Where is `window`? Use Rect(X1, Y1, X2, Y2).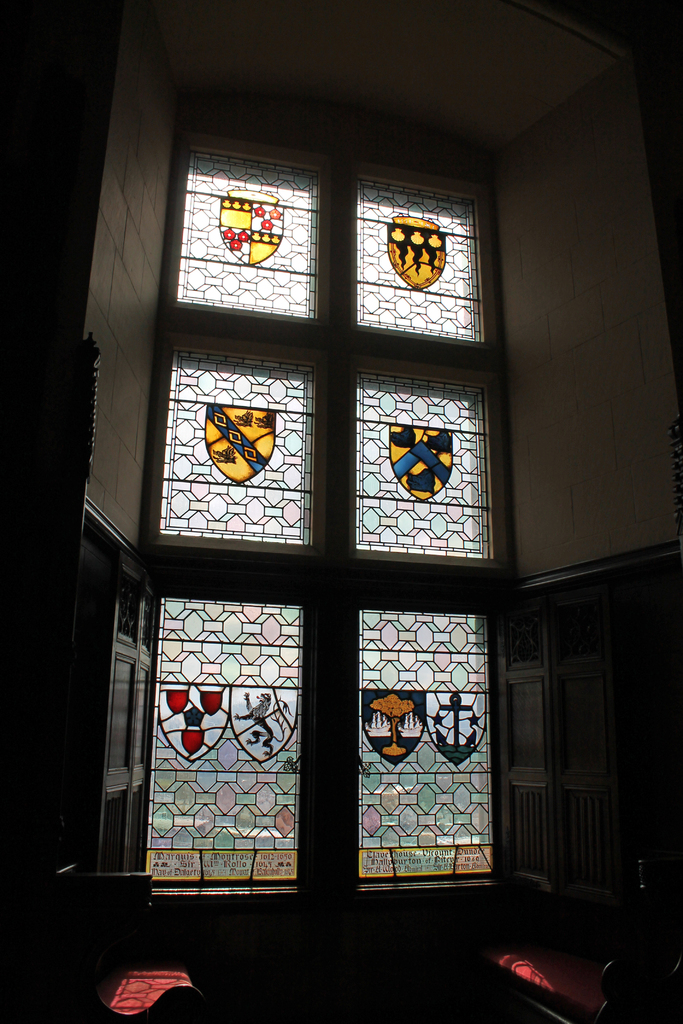
Rect(359, 176, 490, 346).
